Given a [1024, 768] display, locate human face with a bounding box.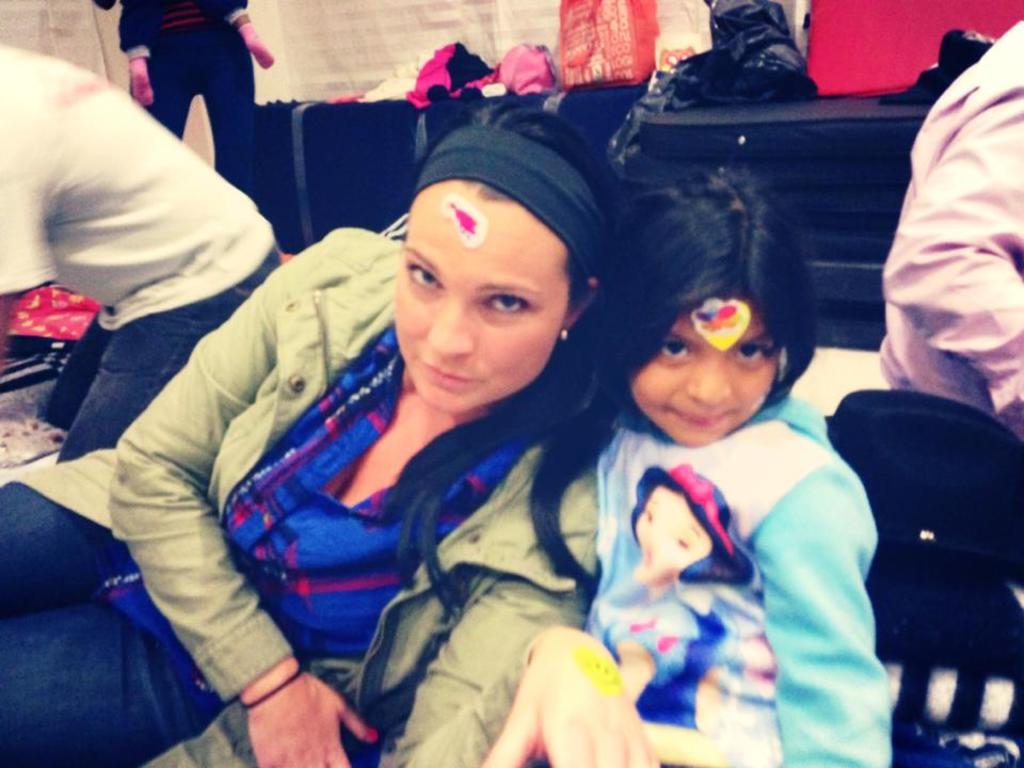
Located: [x1=625, y1=484, x2=710, y2=586].
